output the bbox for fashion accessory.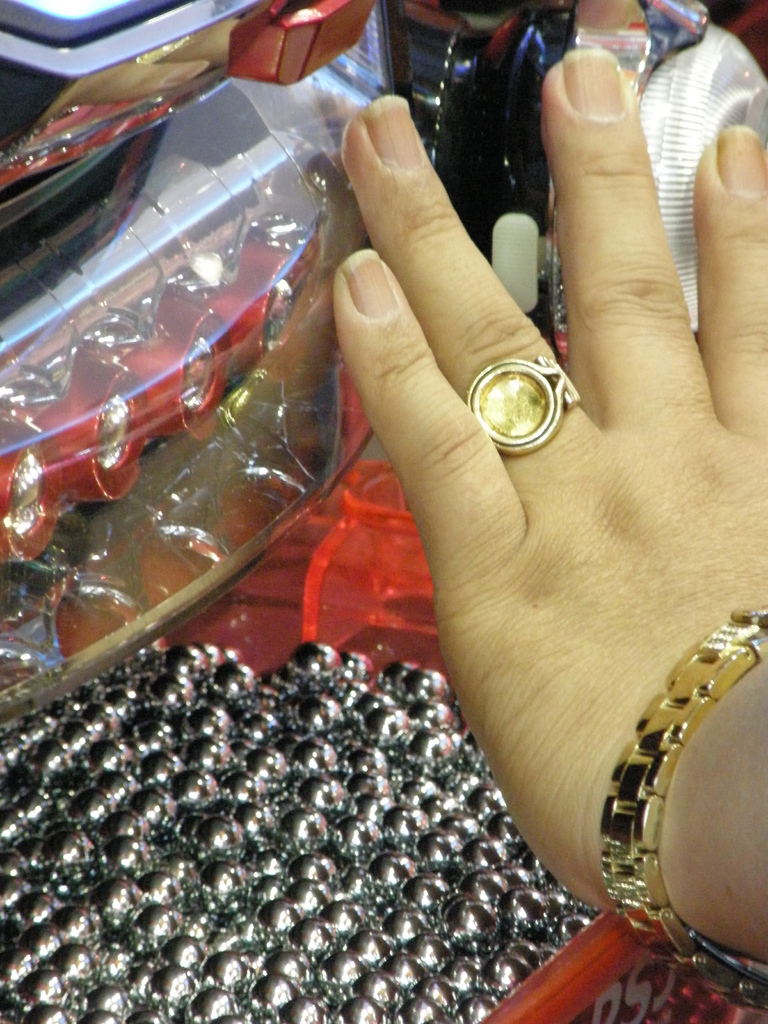
box(461, 355, 581, 455).
